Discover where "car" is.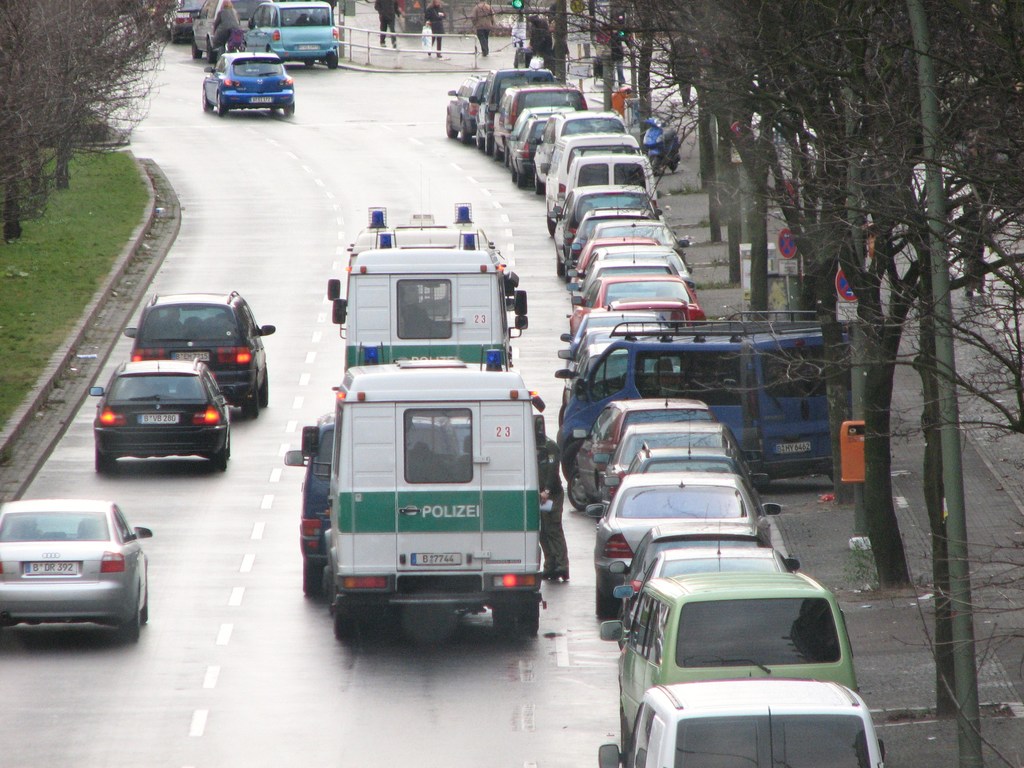
Discovered at {"left": 126, "top": 298, "right": 277, "bottom": 421}.
